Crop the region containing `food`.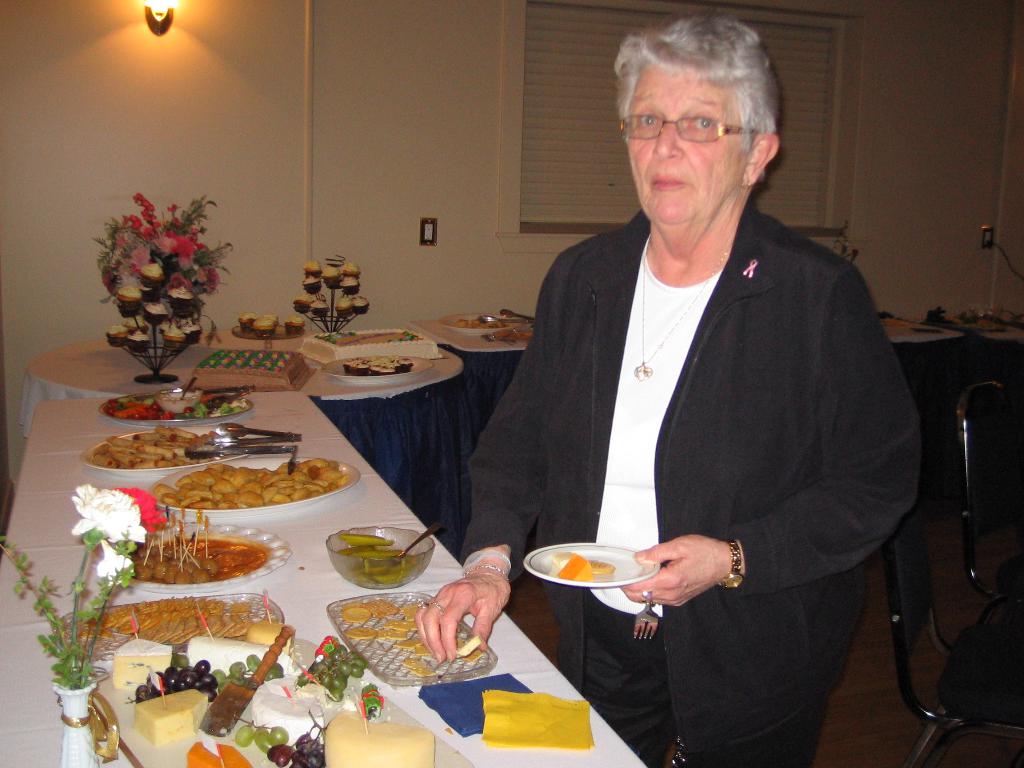
Crop region: (262,312,283,328).
